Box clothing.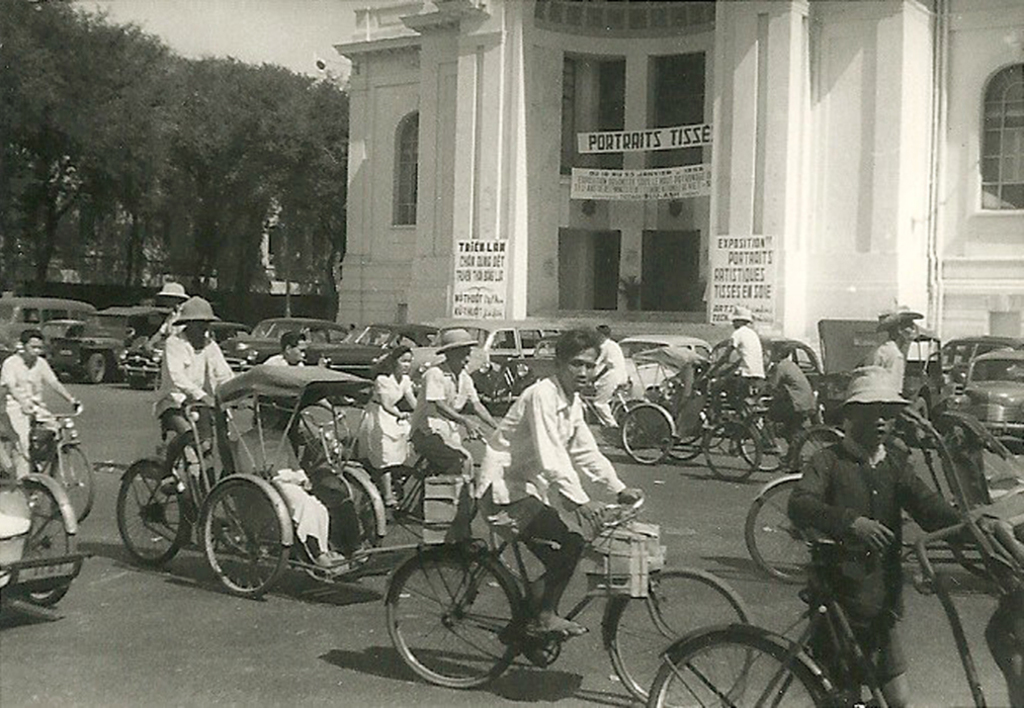
BBox(417, 361, 484, 541).
